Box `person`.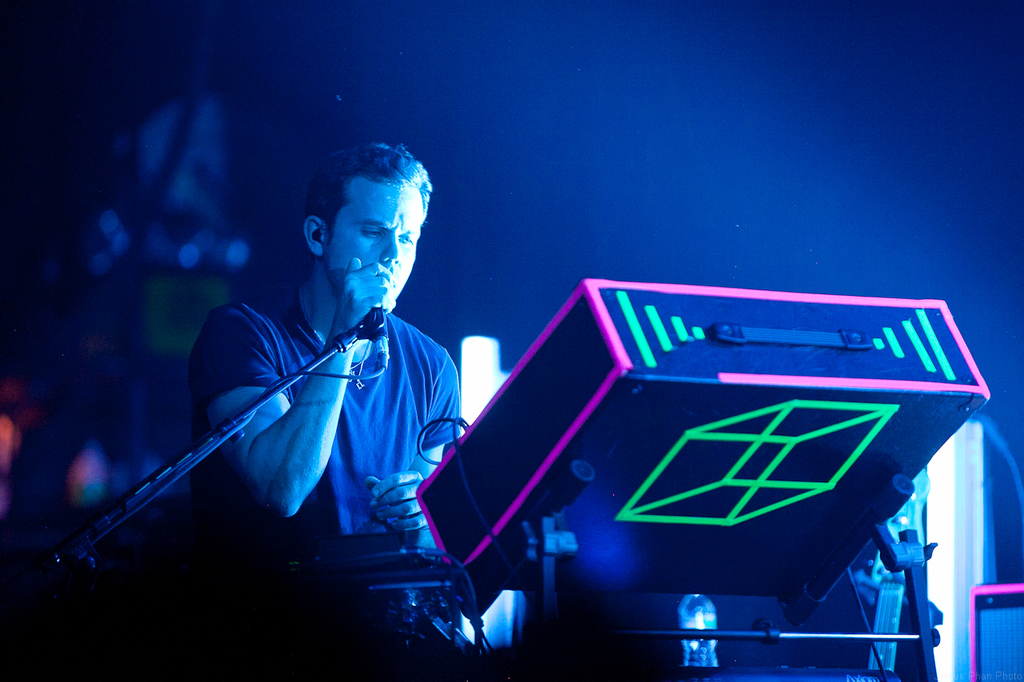
box(190, 131, 462, 681).
